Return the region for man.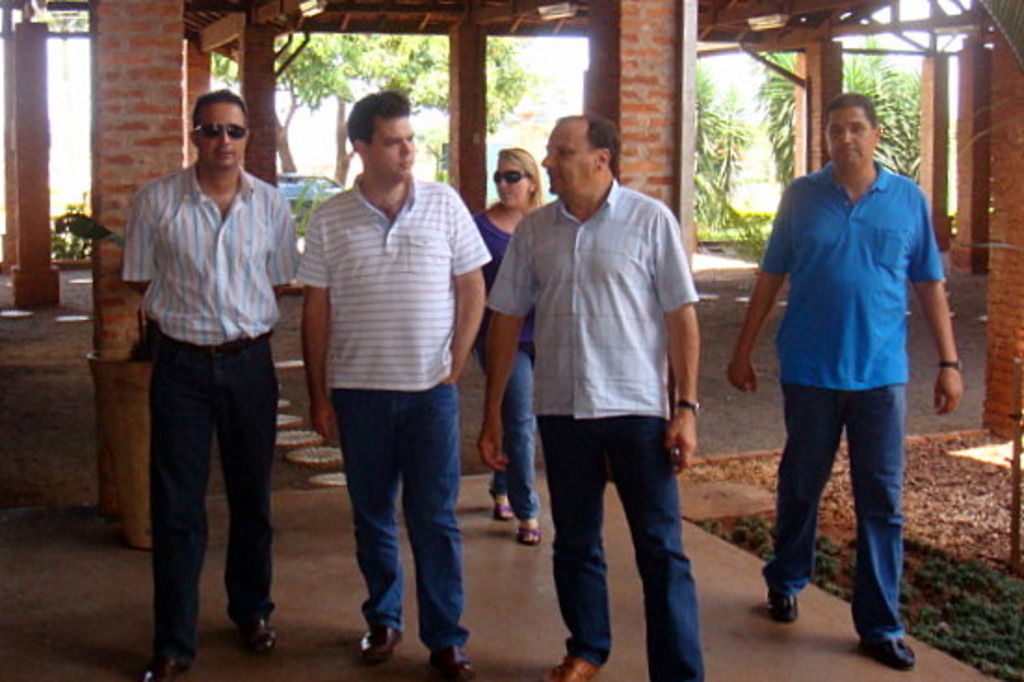
l=725, t=95, r=966, b=665.
